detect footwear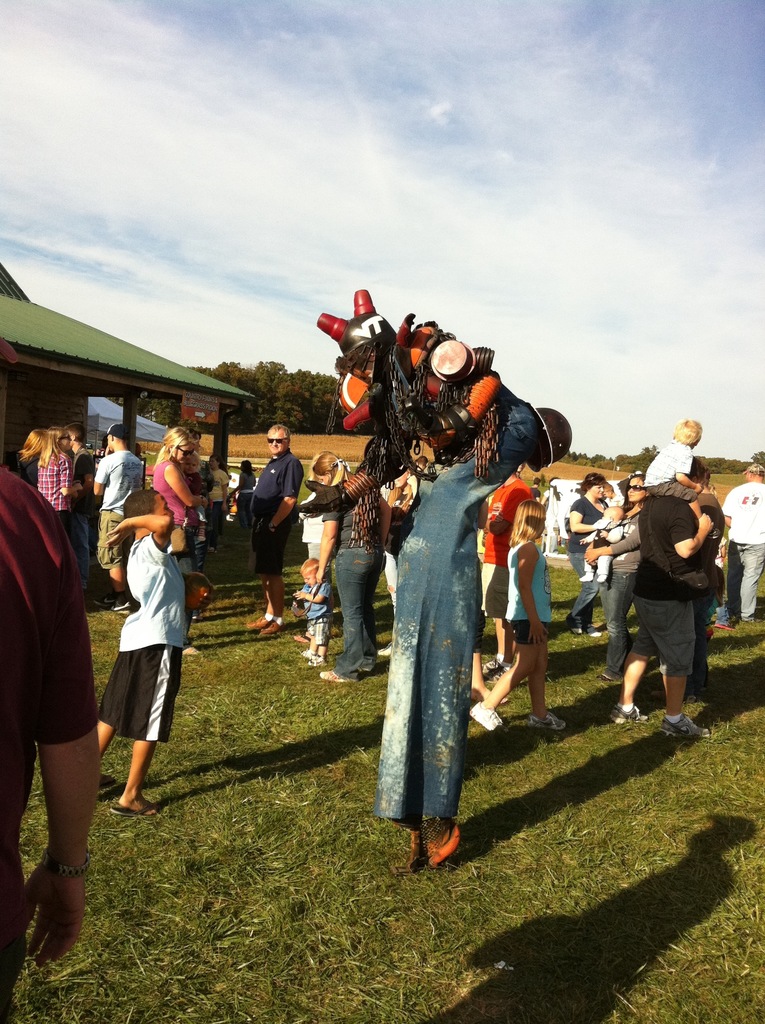
x1=394, y1=815, x2=475, y2=877
